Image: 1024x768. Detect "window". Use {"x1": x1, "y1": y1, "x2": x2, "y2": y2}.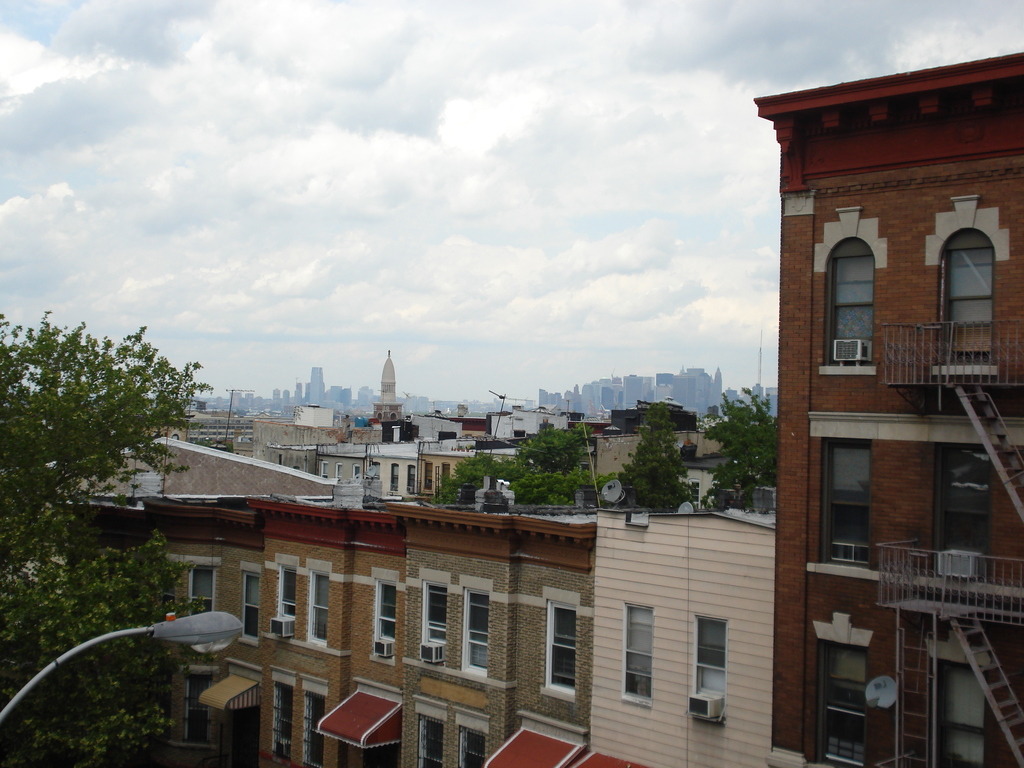
{"x1": 273, "y1": 563, "x2": 293, "y2": 618}.
